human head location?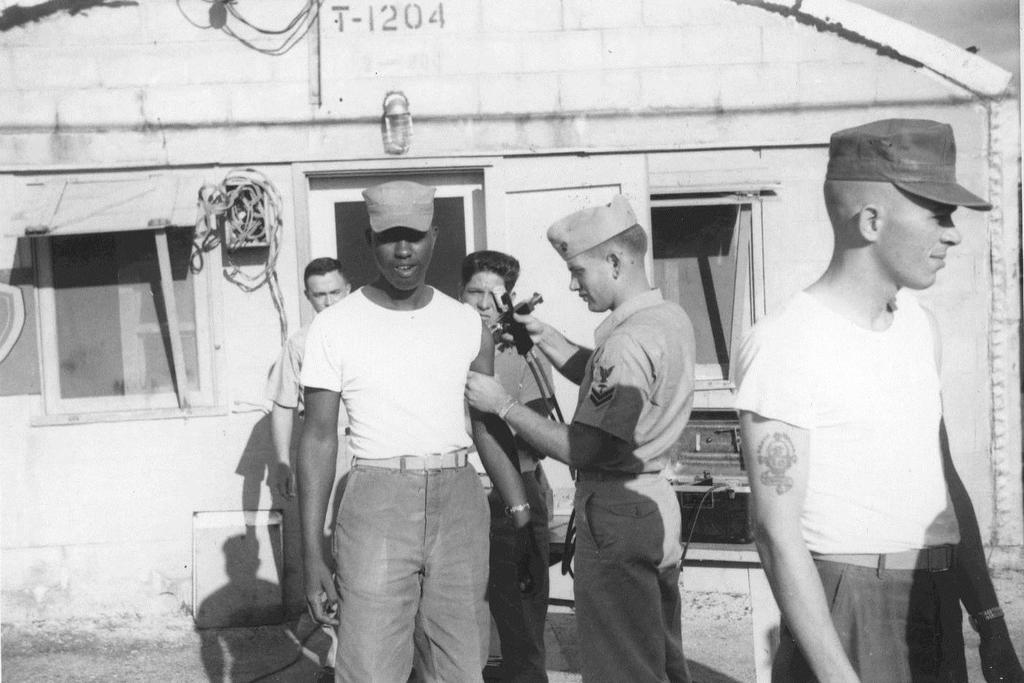
301, 254, 350, 311
